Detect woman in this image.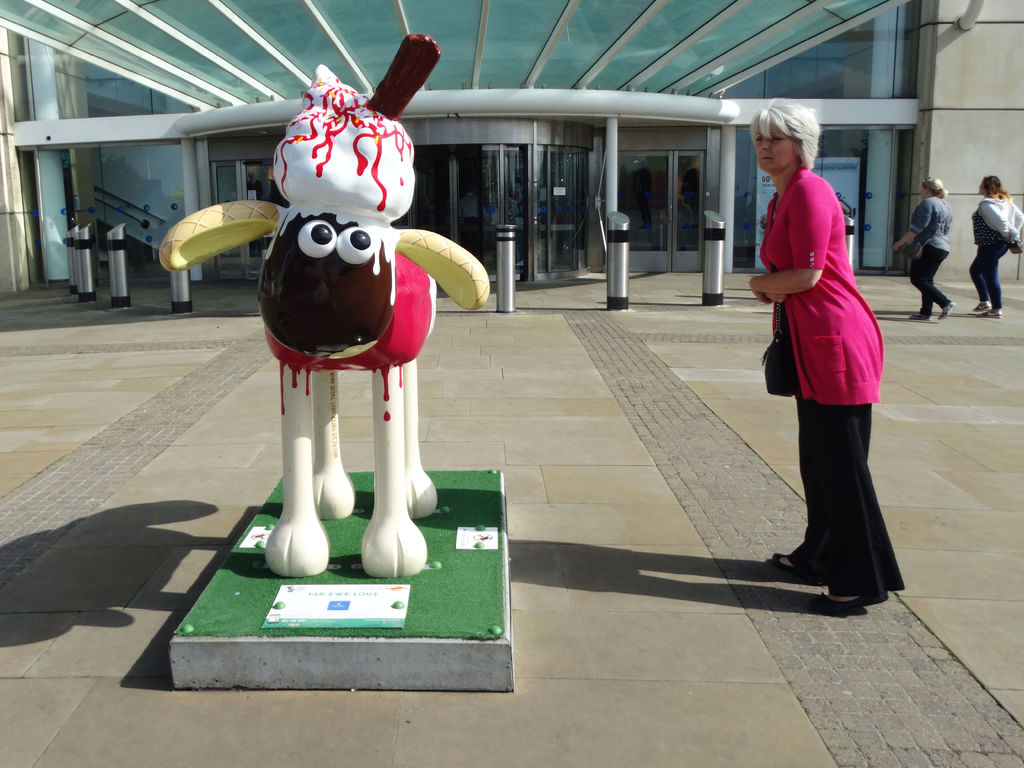
Detection: crop(968, 176, 1023, 317).
